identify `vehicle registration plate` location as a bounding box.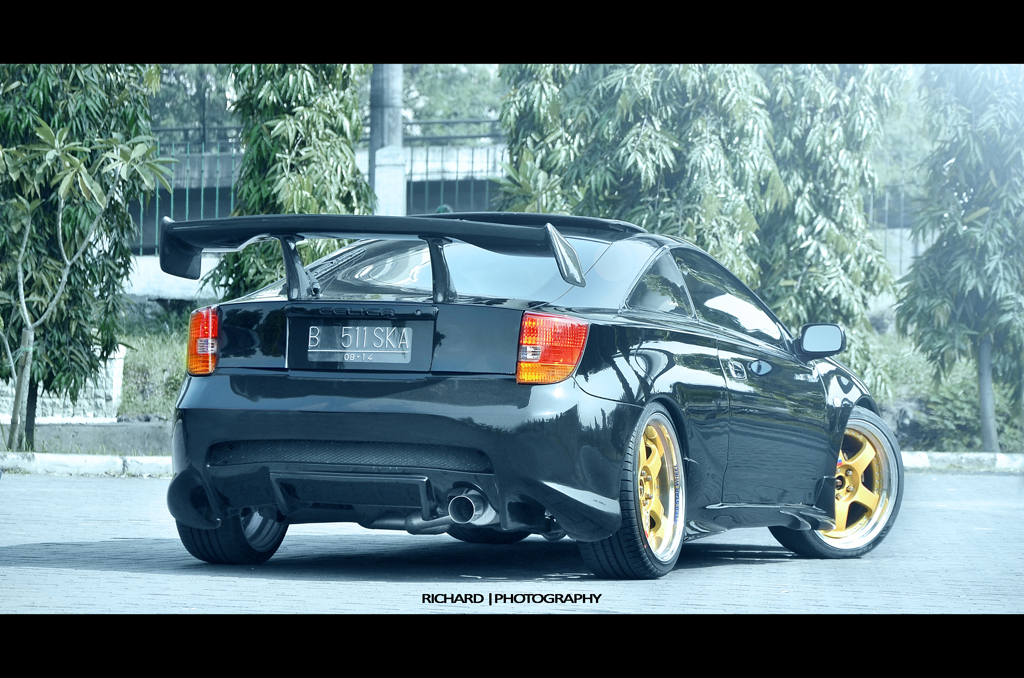
(302, 319, 412, 364).
